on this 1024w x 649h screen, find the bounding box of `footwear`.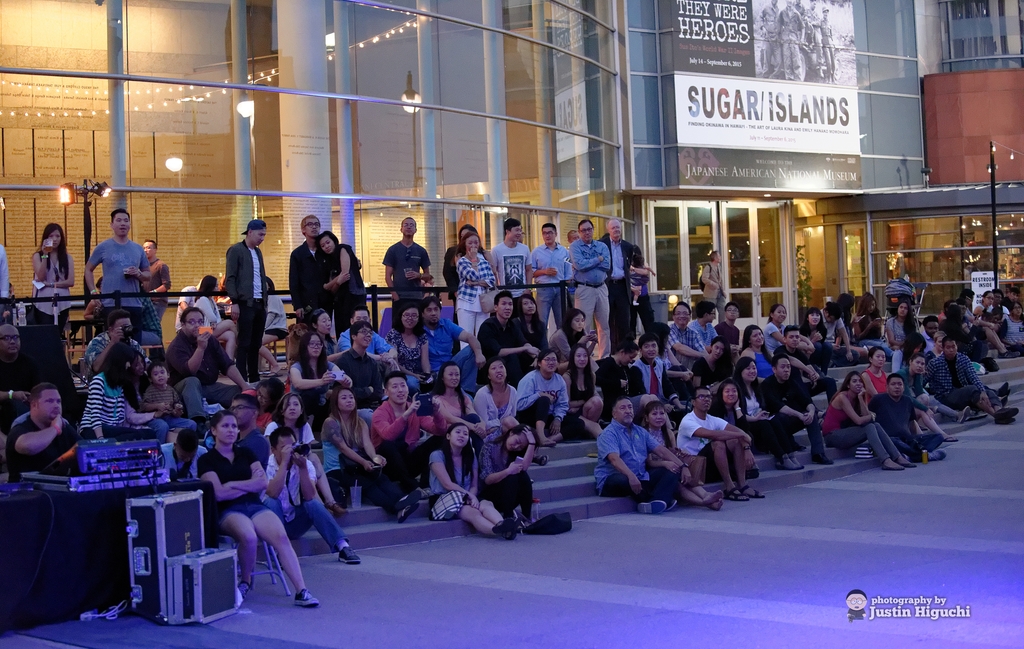
Bounding box: x1=295 y1=583 x2=320 y2=605.
